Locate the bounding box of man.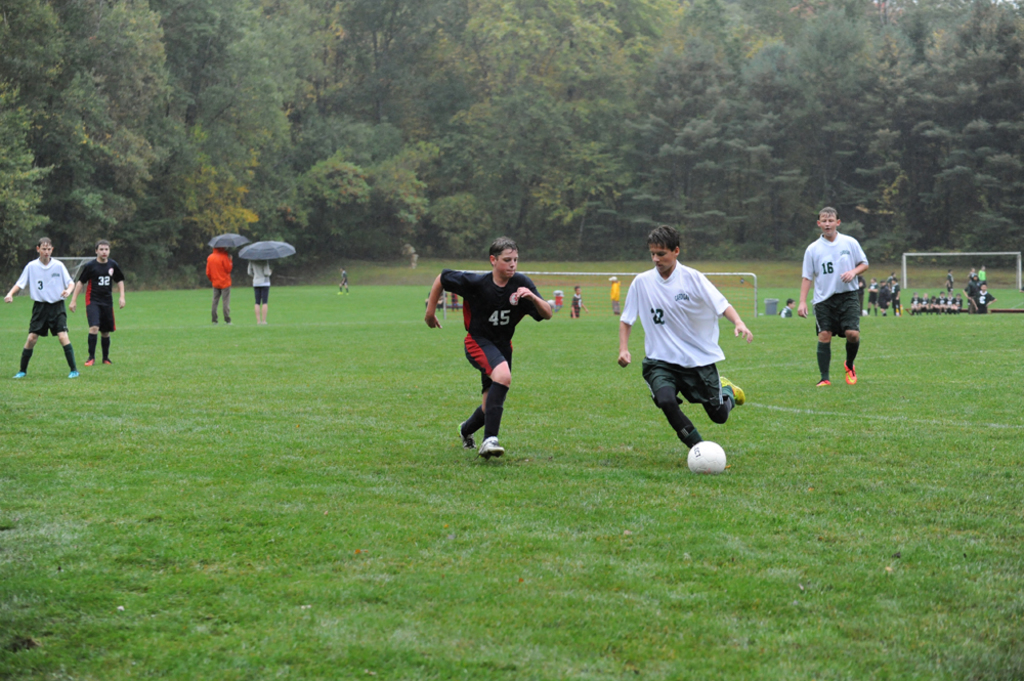
Bounding box: [71,240,128,364].
